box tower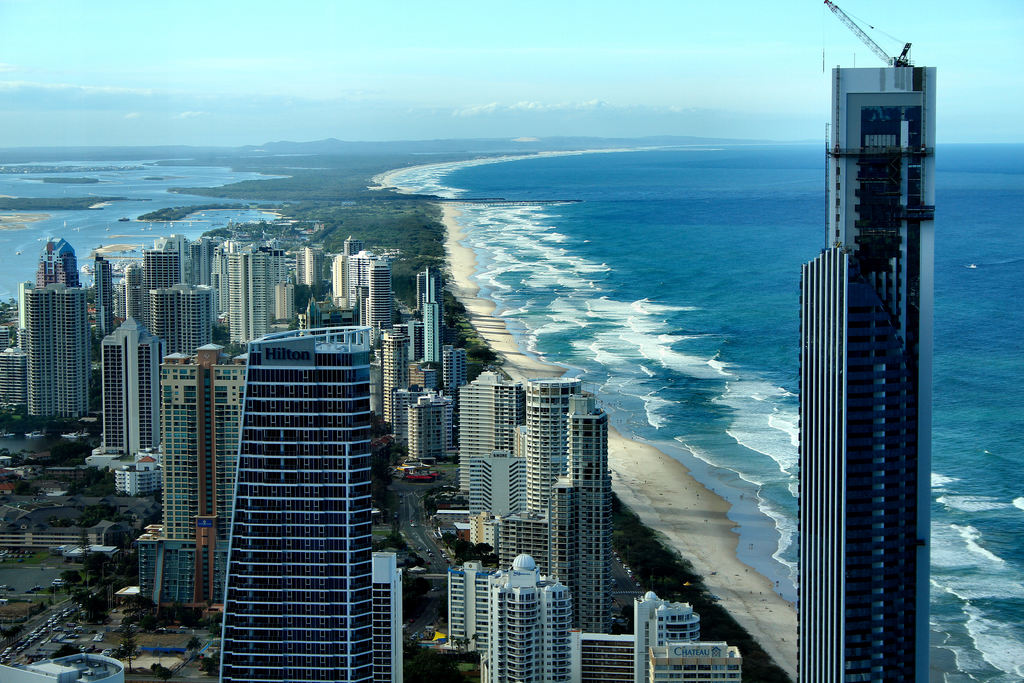
[x1=792, y1=65, x2=934, y2=682]
